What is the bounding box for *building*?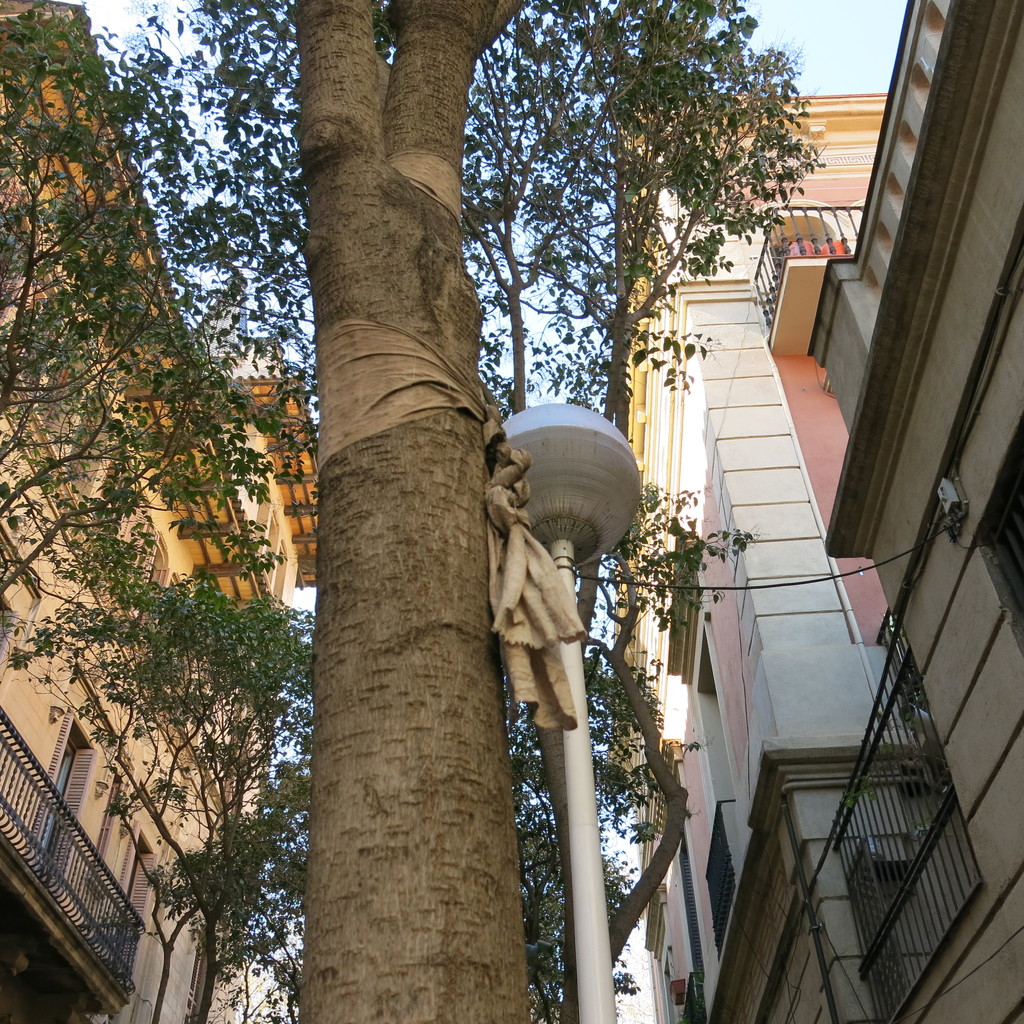
BBox(0, 0, 322, 1023).
